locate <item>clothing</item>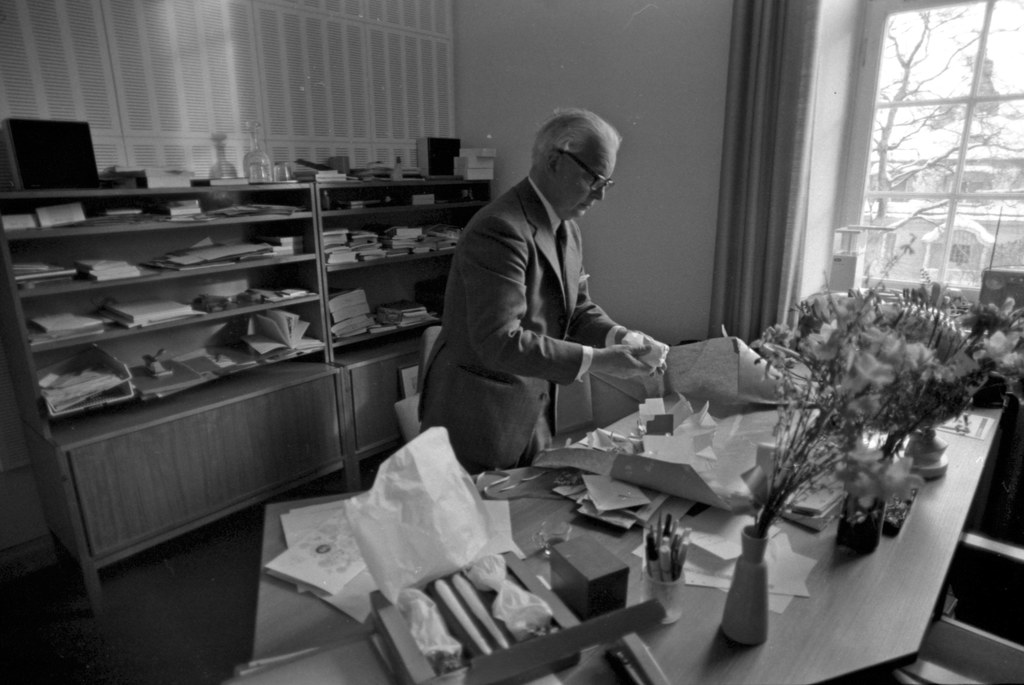
bbox=(414, 168, 648, 471)
